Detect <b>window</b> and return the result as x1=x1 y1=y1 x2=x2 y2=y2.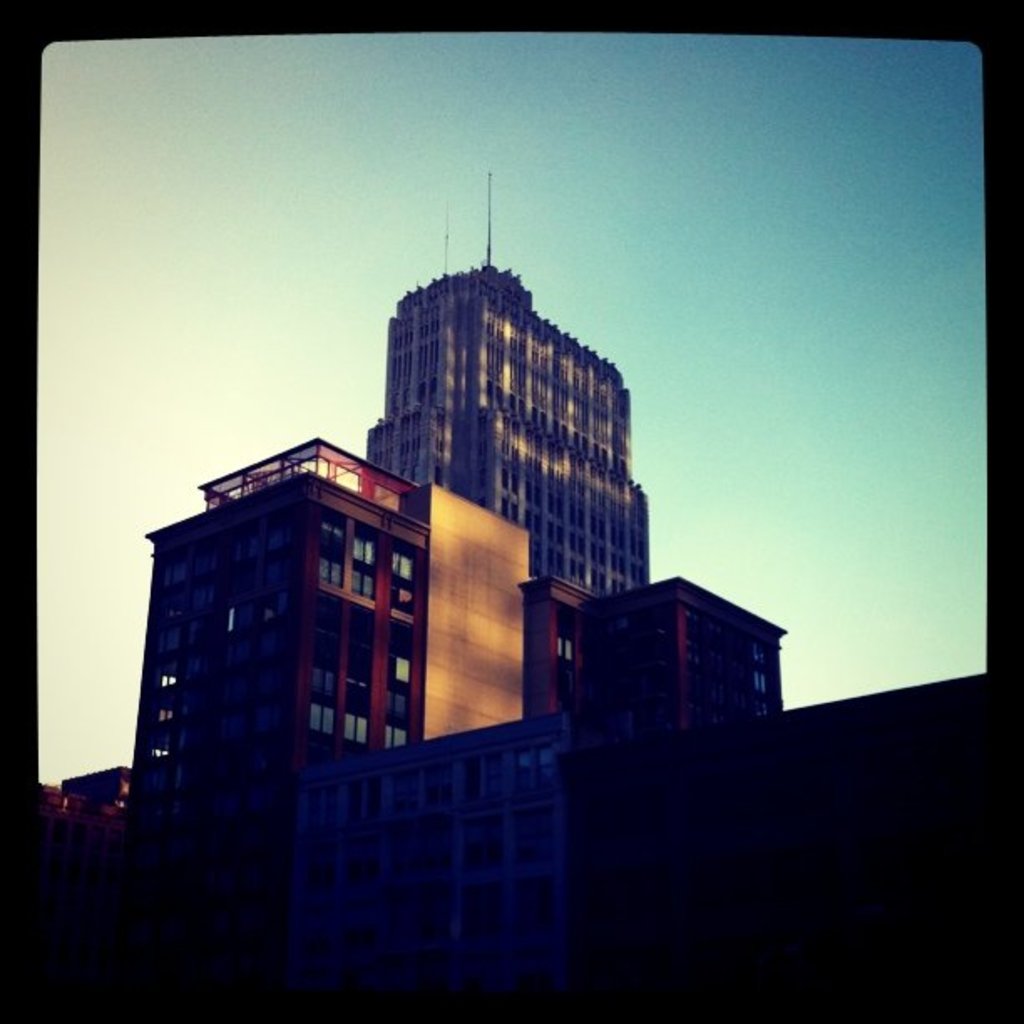
x1=326 y1=524 x2=348 y2=584.
